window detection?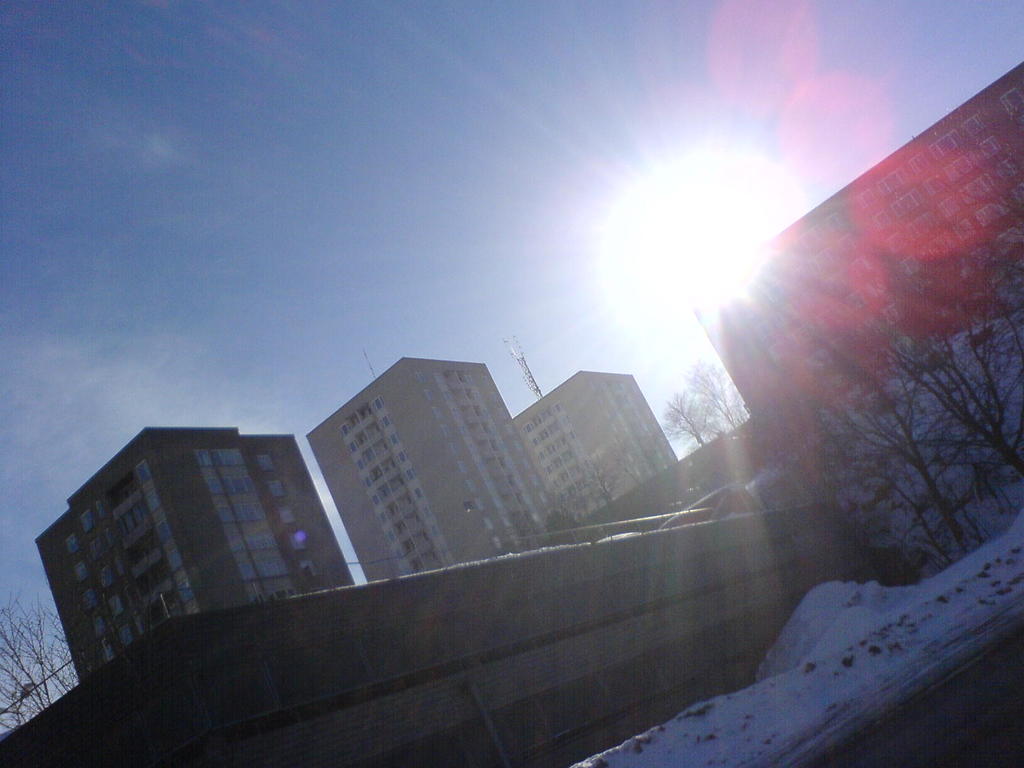
(392,430,401,442)
